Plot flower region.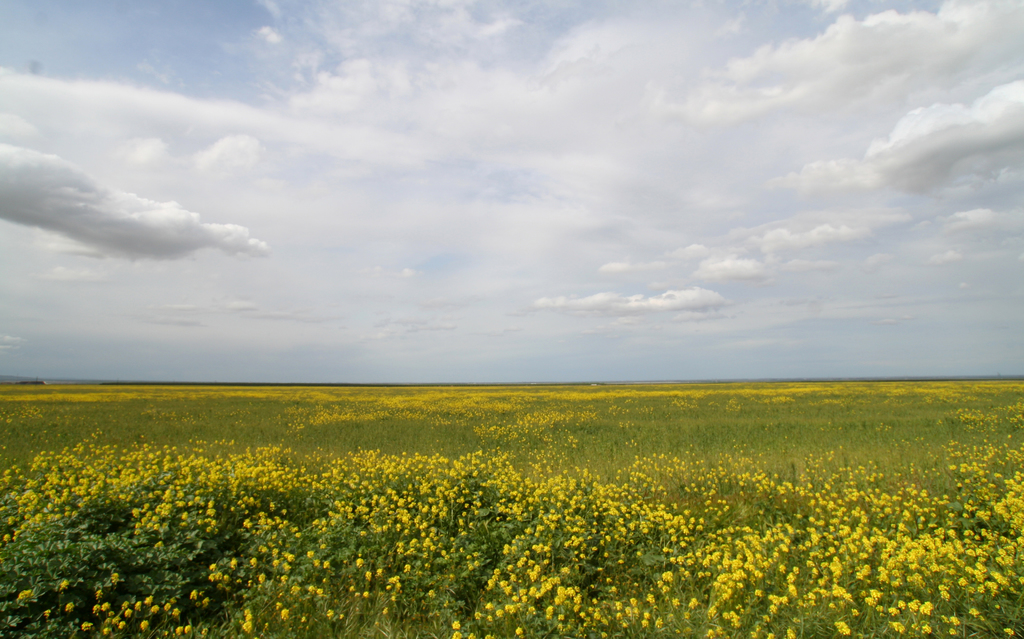
Plotted at bbox=[836, 622, 851, 635].
